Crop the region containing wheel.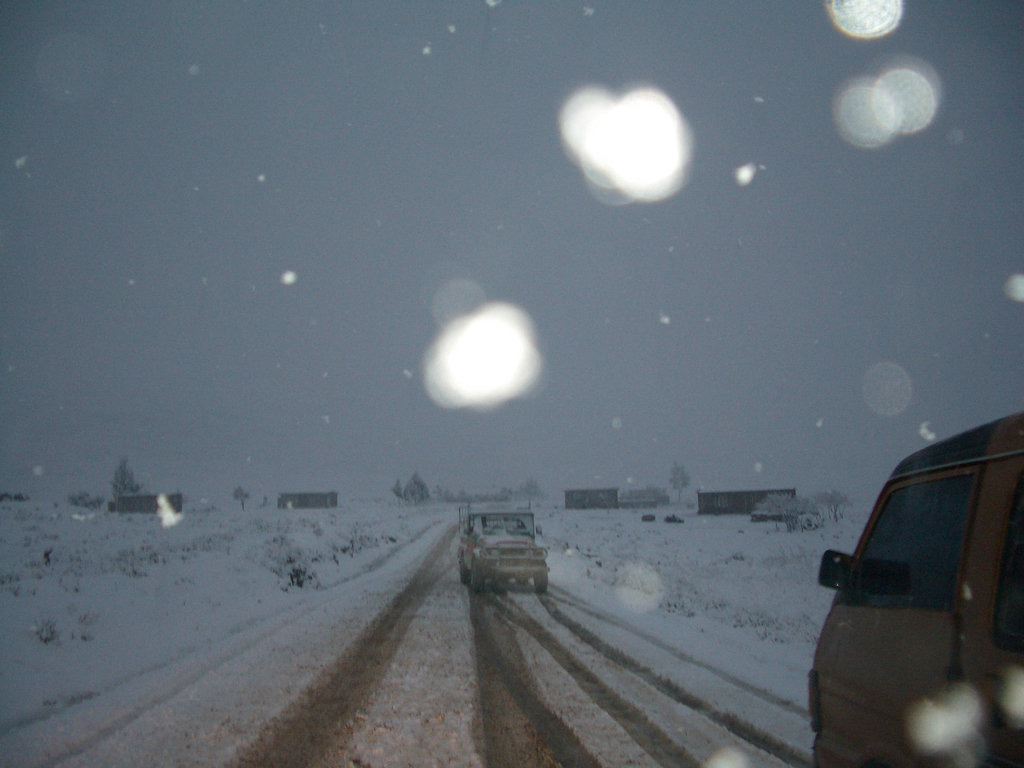
Crop region: bbox=[515, 575, 527, 587].
